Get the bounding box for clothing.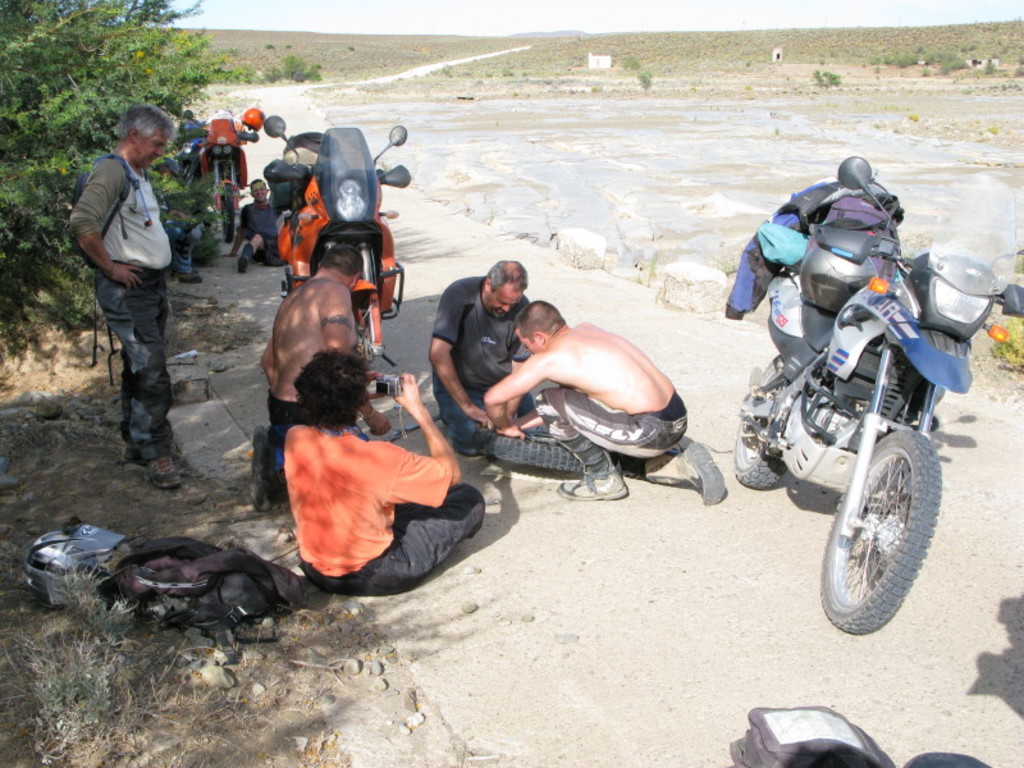
(x1=429, y1=271, x2=547, y2=456).
